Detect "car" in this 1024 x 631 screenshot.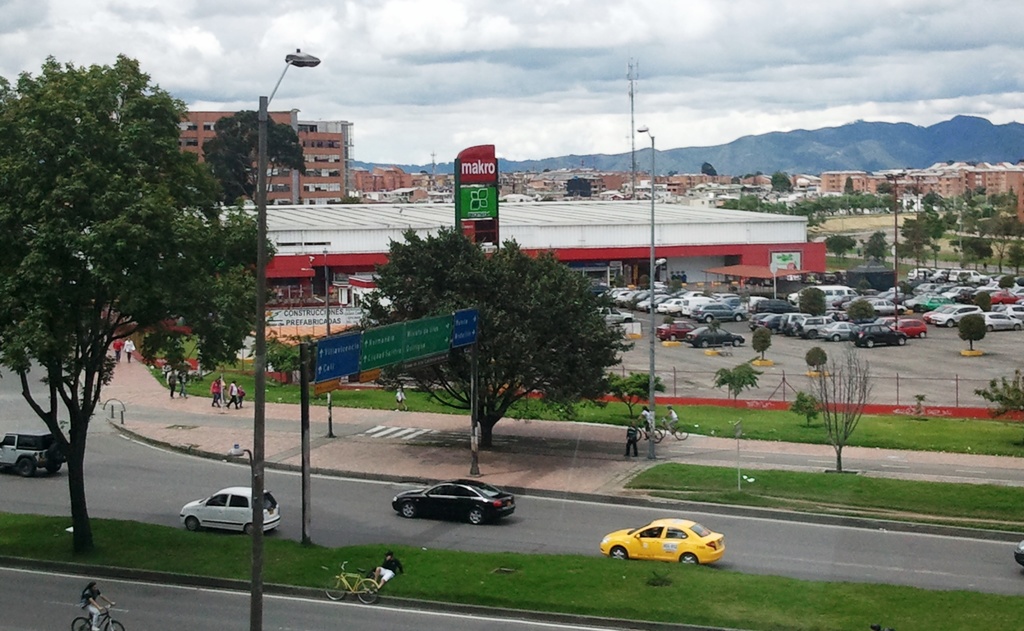
Detection: (0,424,68,481).
